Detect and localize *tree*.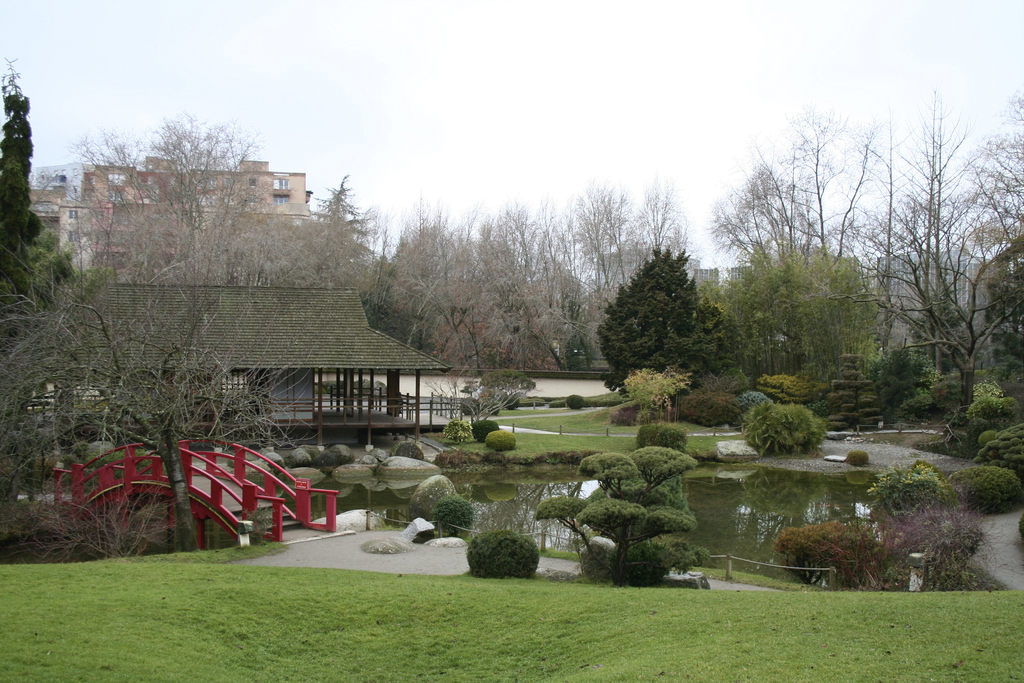
Localized at bbox=(596, 247, 728, 391).
